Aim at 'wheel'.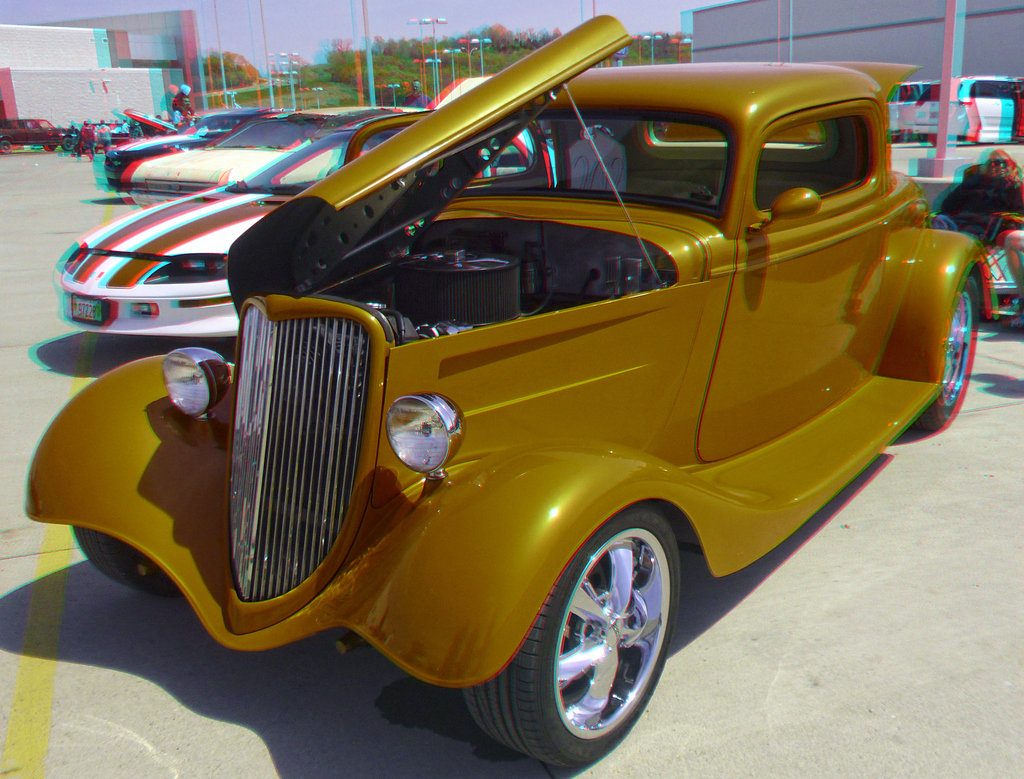
Aimed at (x1=906, y1=271, x2=981, y2=431).
